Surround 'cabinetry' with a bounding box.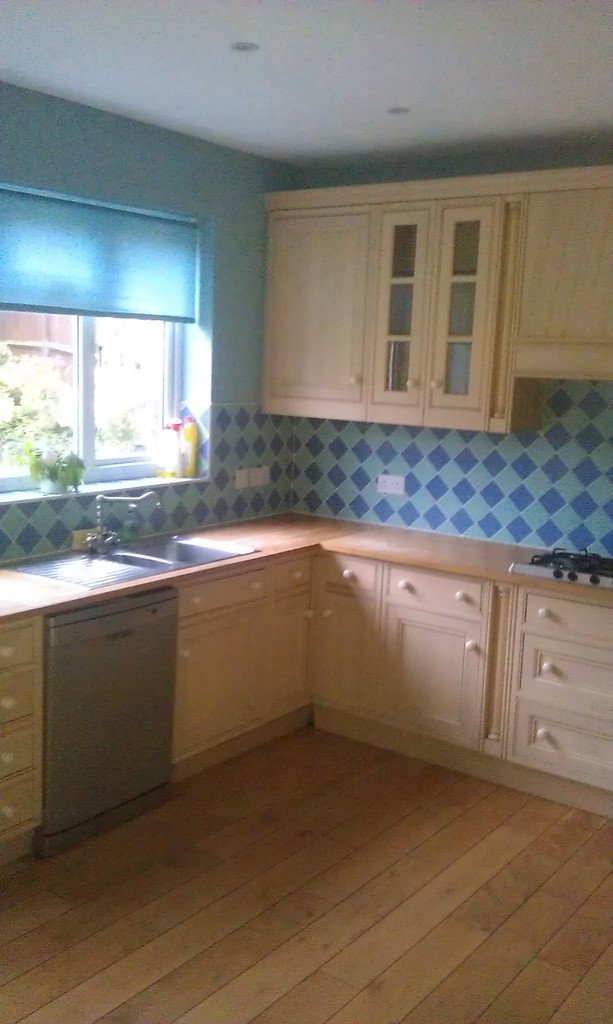
crop(302, 493, 605, 818).
